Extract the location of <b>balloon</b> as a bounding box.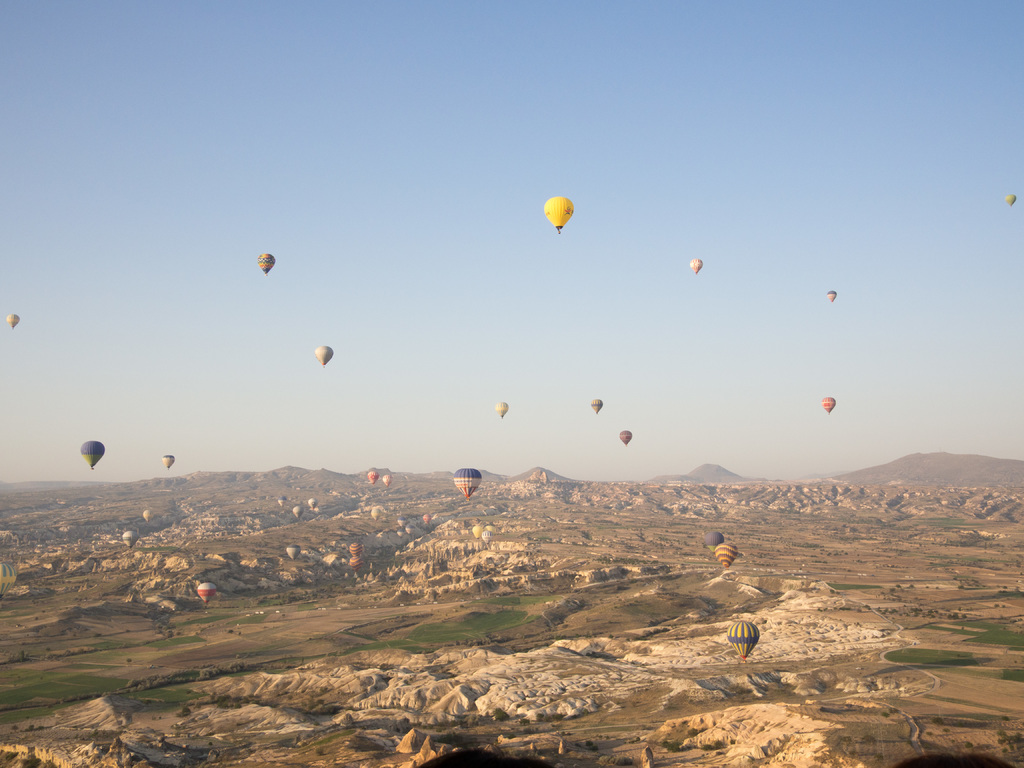
l=348, t=540, r=365, b=556.
